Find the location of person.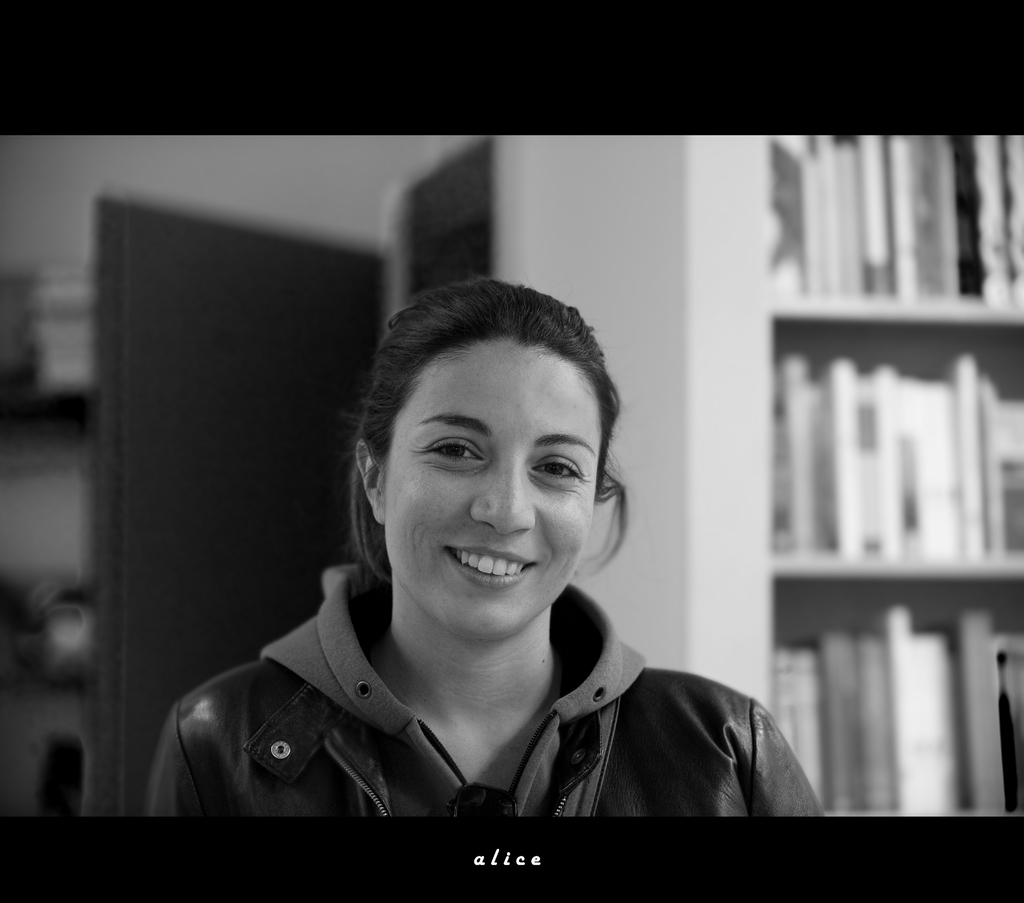
Location: 164,270,821,860.
